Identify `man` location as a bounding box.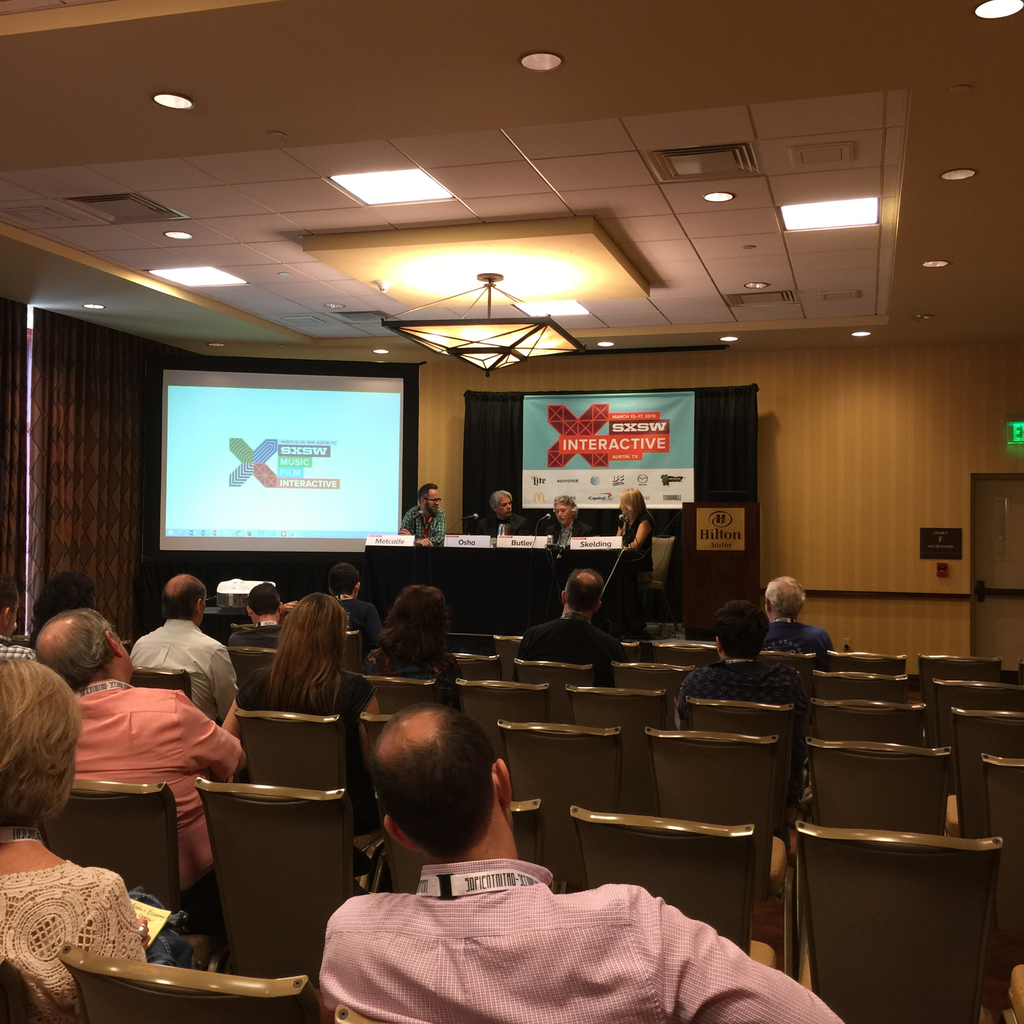
bbox(327, 560, 385, 661).
